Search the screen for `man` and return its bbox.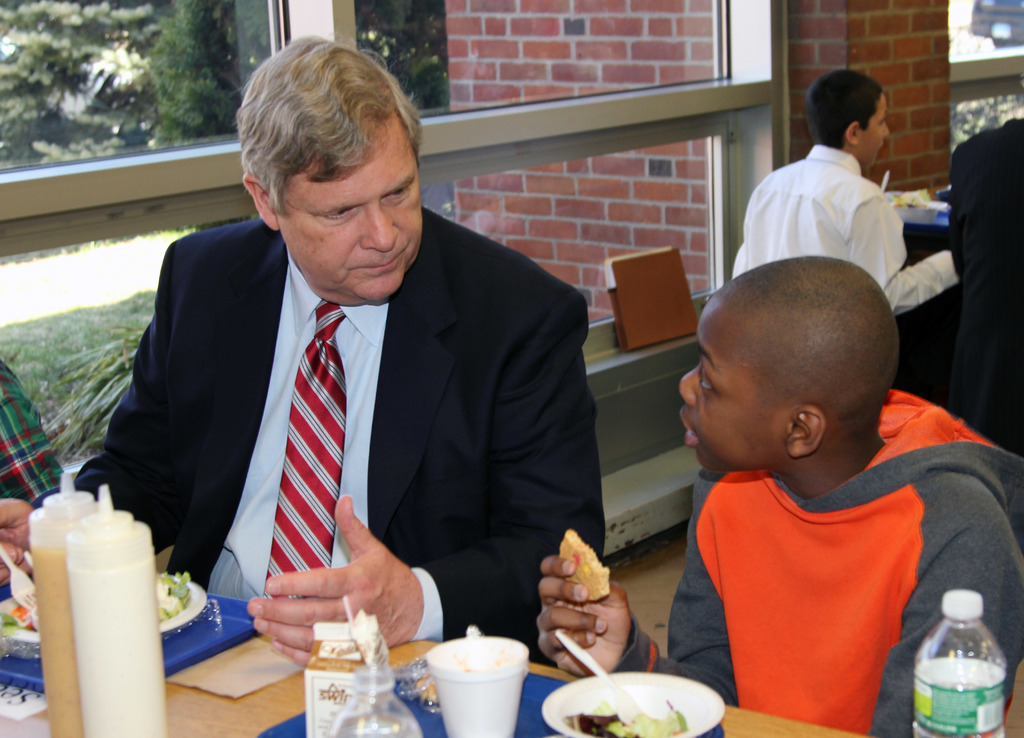
Found: (0, 31, 612, 665).
